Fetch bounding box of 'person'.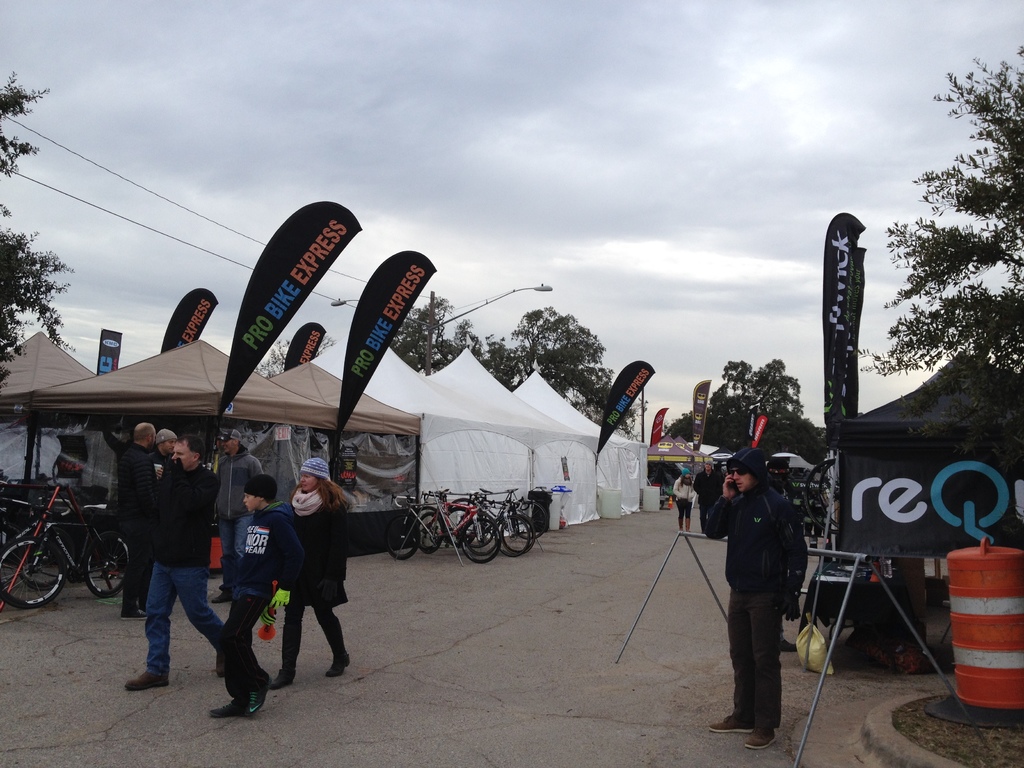
Bbox: <region>271, 455, 349, 687</region>.
